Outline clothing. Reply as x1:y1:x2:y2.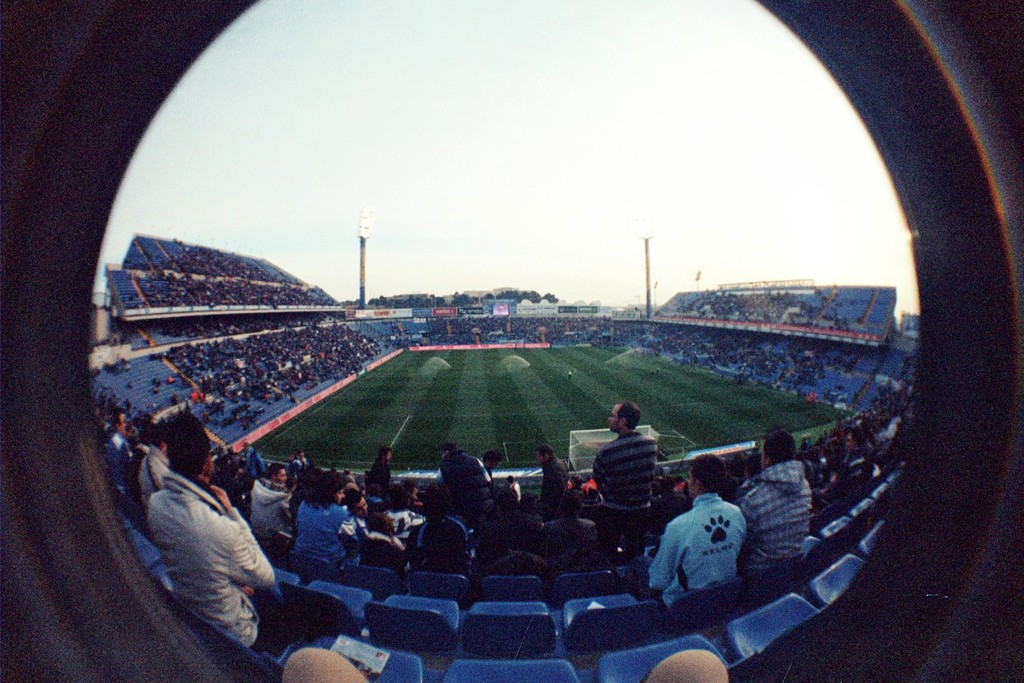
242:476:304:536.
